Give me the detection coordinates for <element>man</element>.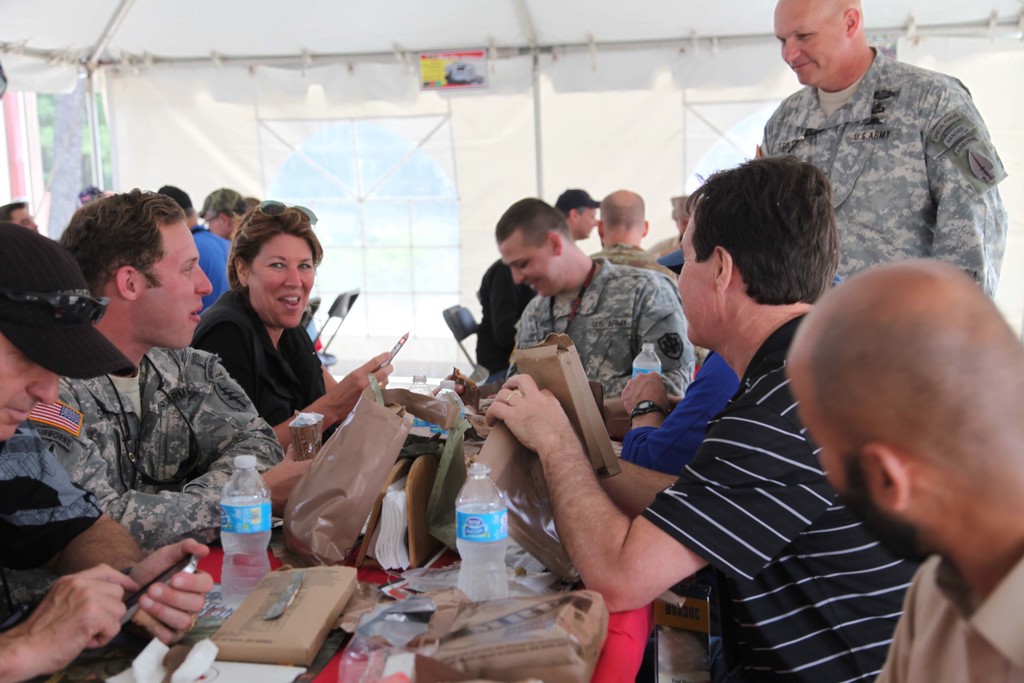
locate(785, 249, 1023, 682).
